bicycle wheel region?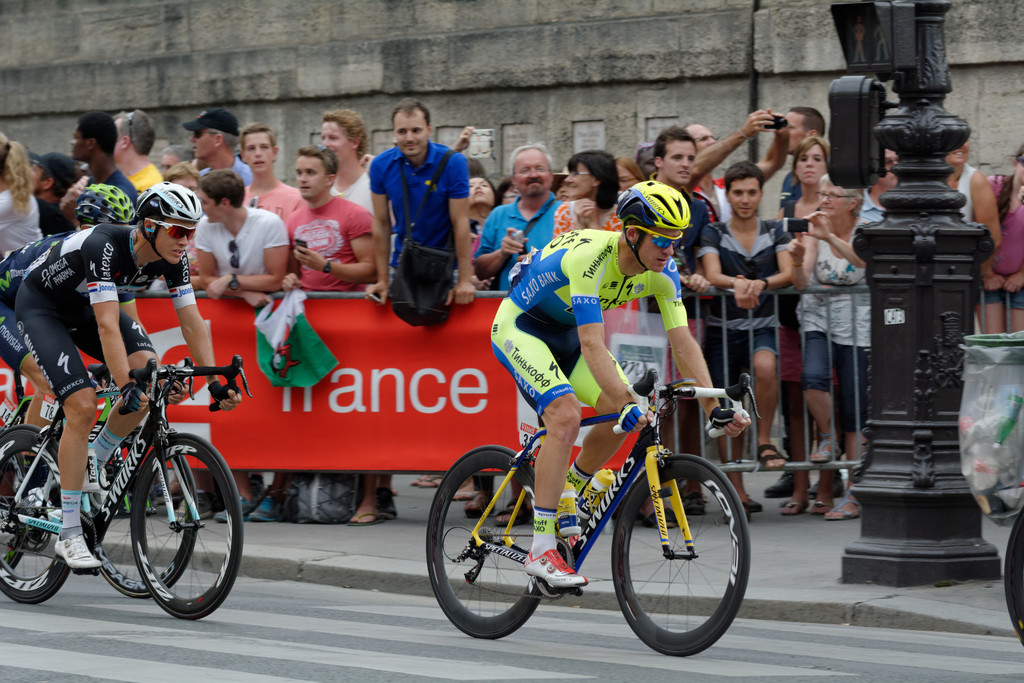
bbox=[599, 470, 748, 661]
